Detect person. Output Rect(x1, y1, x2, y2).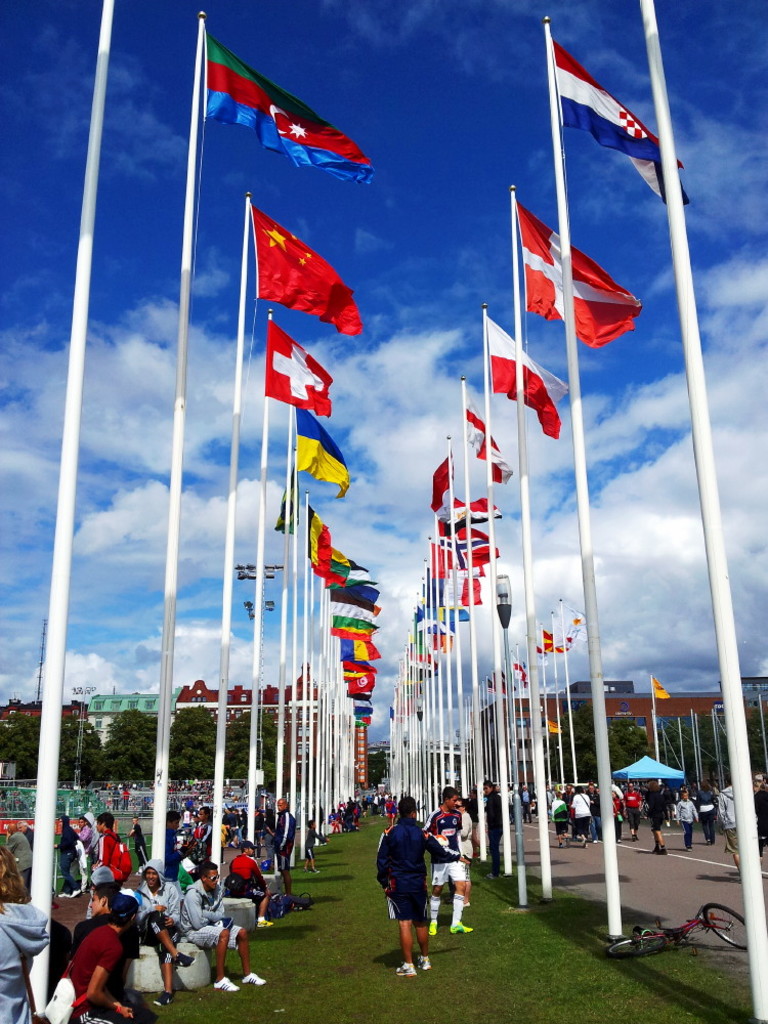
Rect(93, 811, 137, 879).
